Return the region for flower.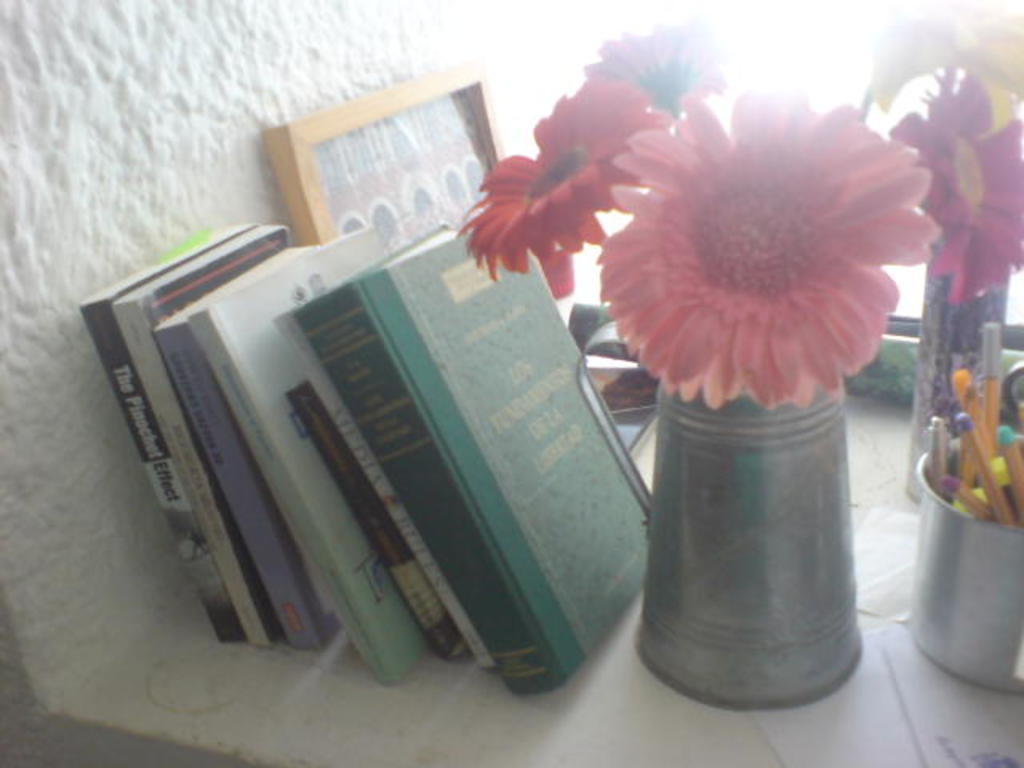
pyautogui.locateOnScreen(864, 0, 1022, 125).
